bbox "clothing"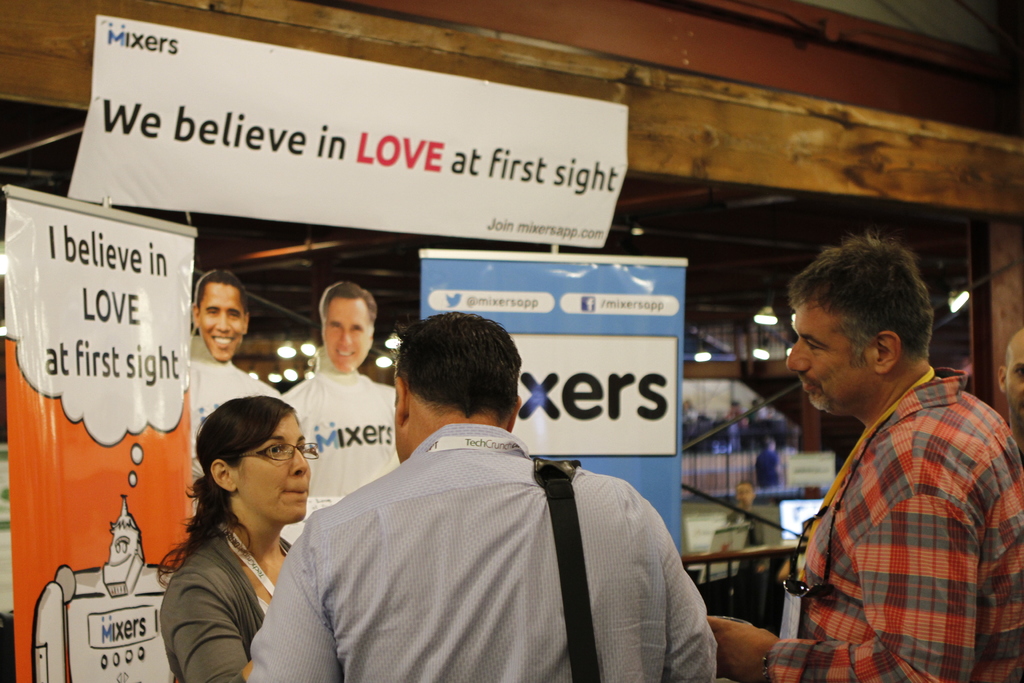
crop(242, 425, 720, 682)
